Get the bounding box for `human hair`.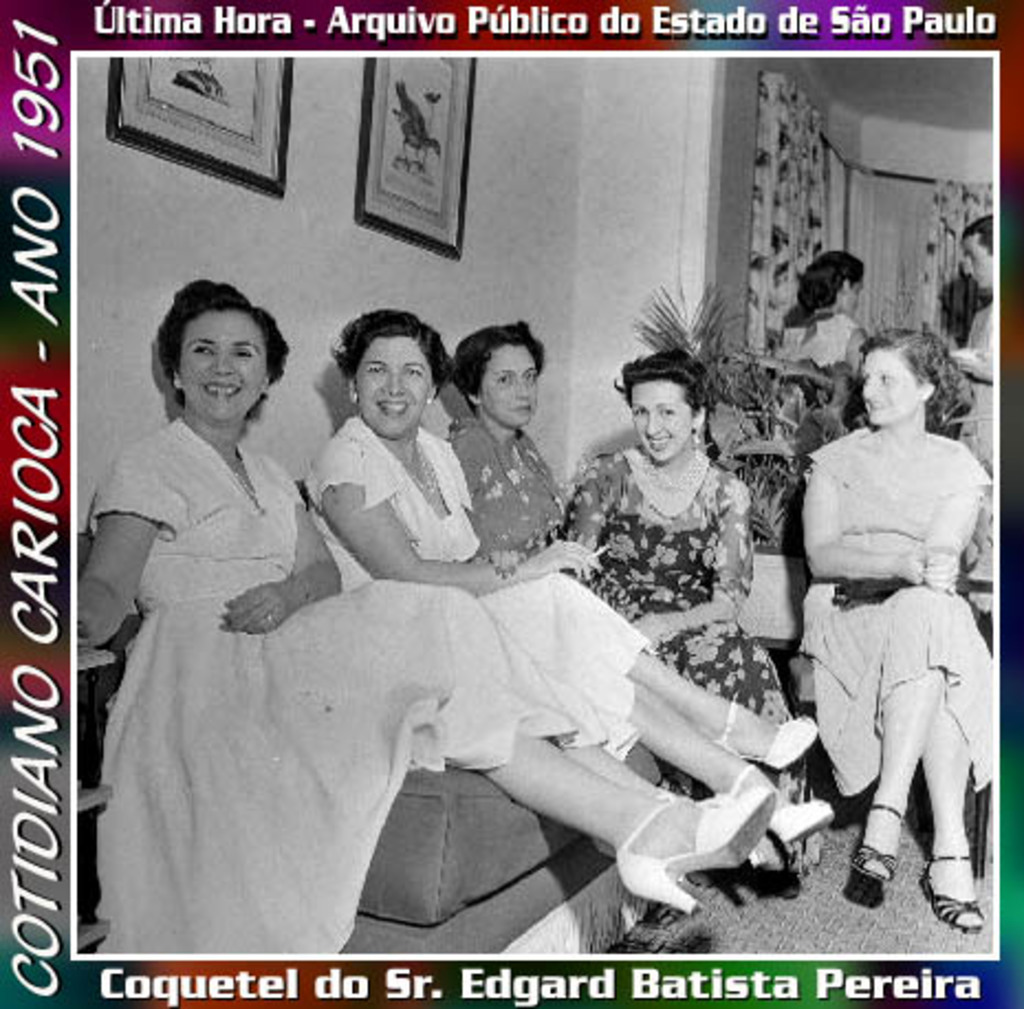
{"left": 326, "top": 300, "right": 467, "bottom": 386}.
